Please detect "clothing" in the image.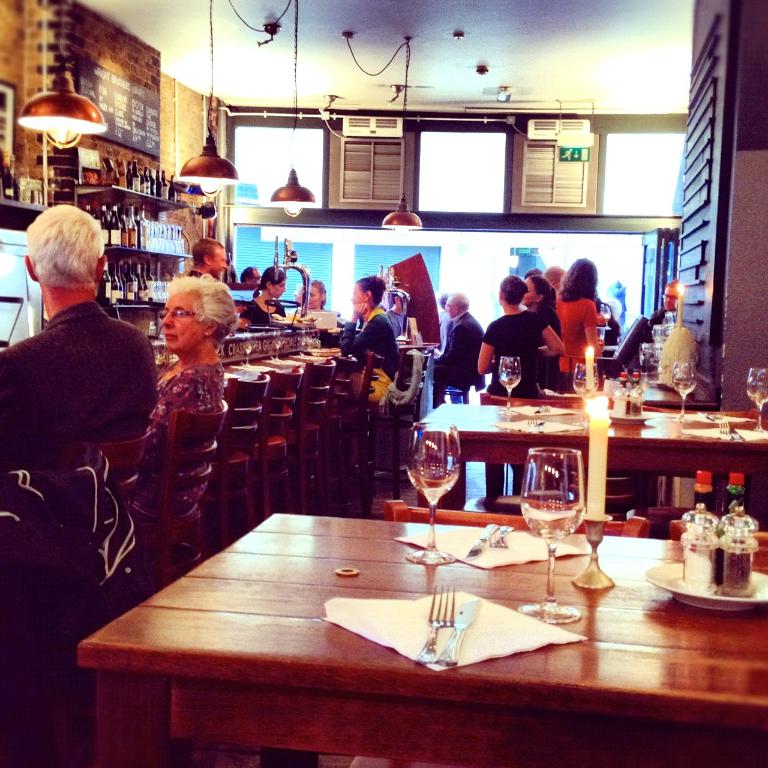
480:304:550:496.
